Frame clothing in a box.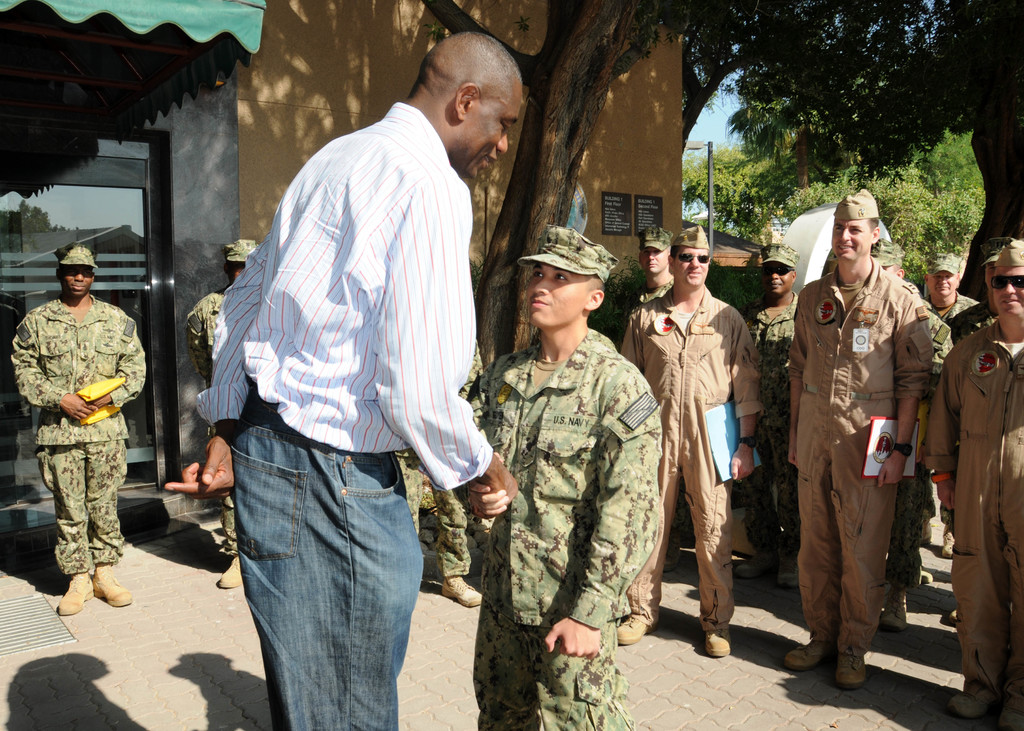
x1=938 y1=312 x2=1023 y2=716.
